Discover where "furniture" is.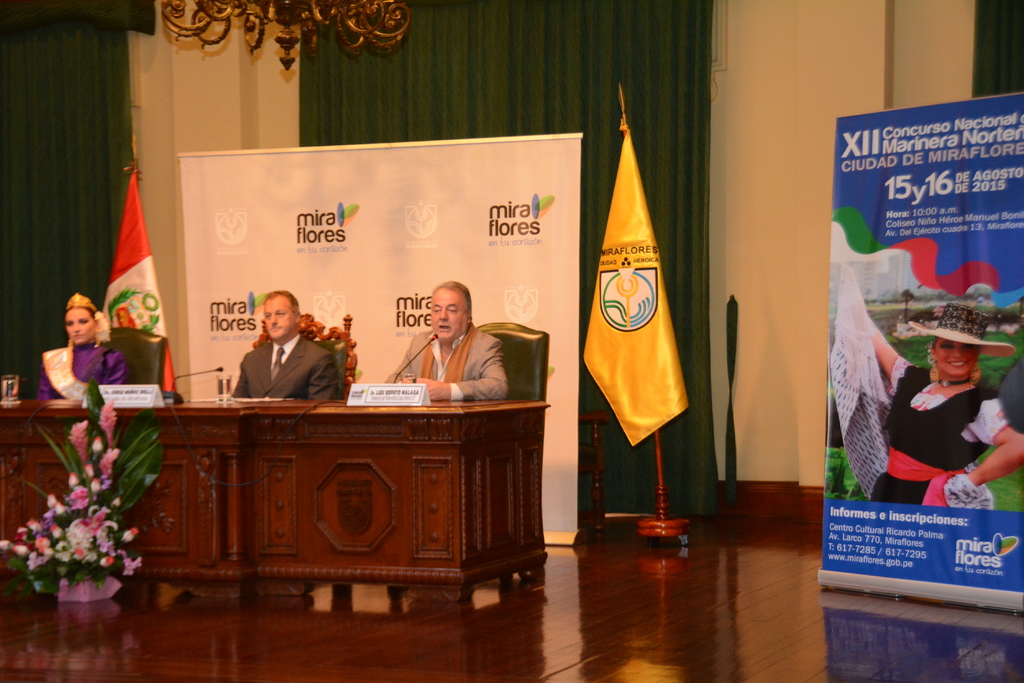
Discovered at bbox=(0, 398, 548, 599).
